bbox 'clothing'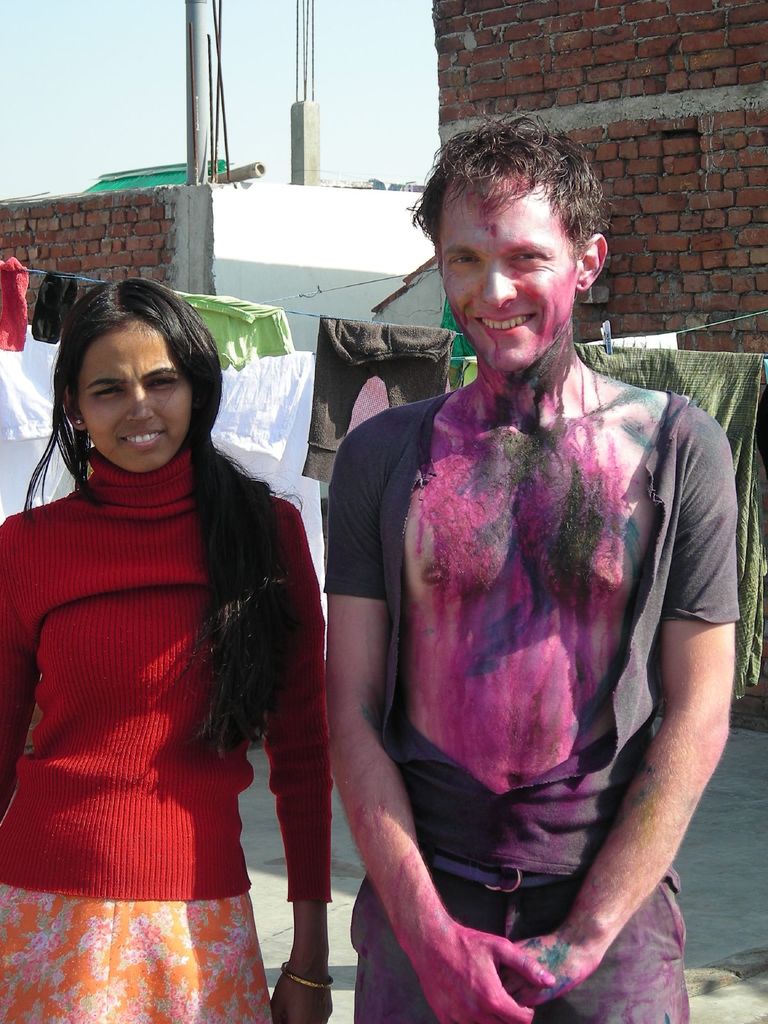
{"left": 0, "top": 449, "right": 328, "bottom": 1023}
